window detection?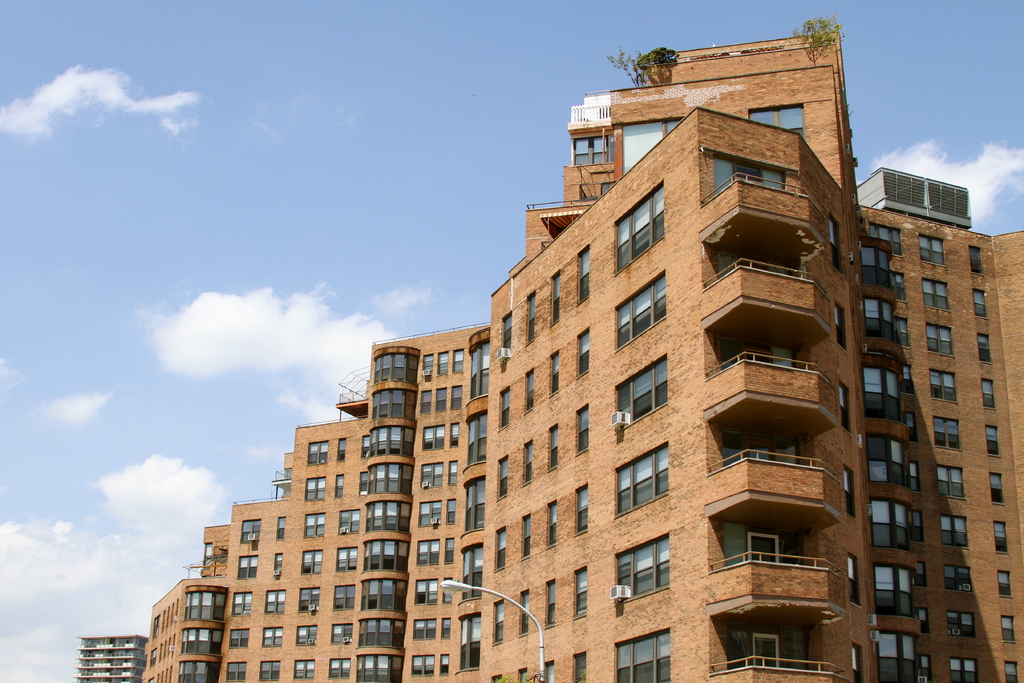
<bbox>180, 629, 221, 656</bbox>
